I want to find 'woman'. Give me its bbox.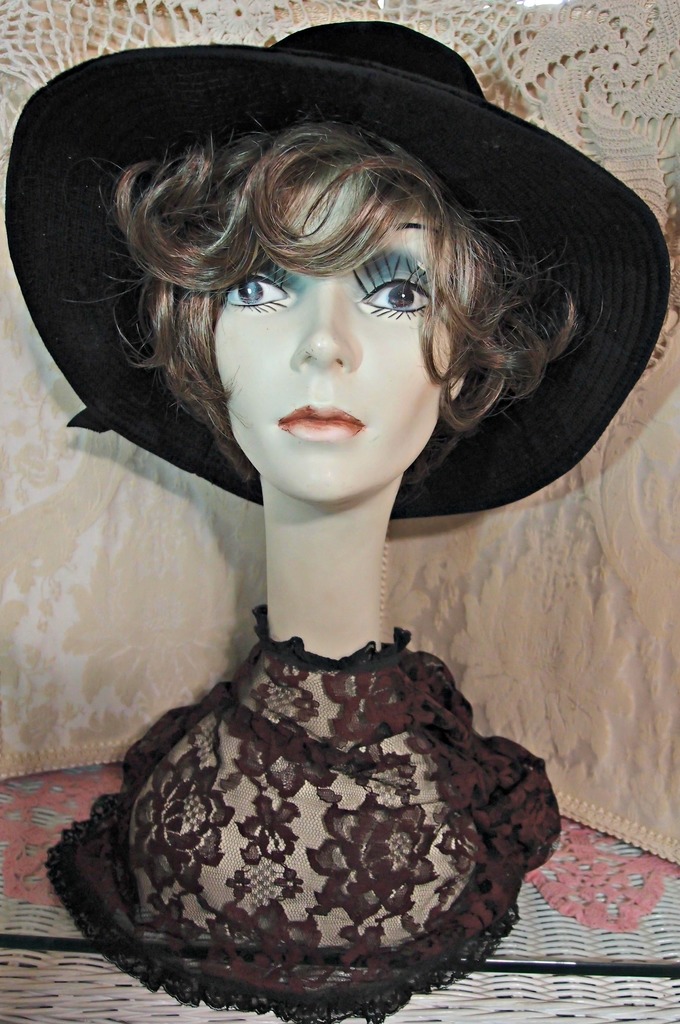
locate(42, 117, 636, 1007).
